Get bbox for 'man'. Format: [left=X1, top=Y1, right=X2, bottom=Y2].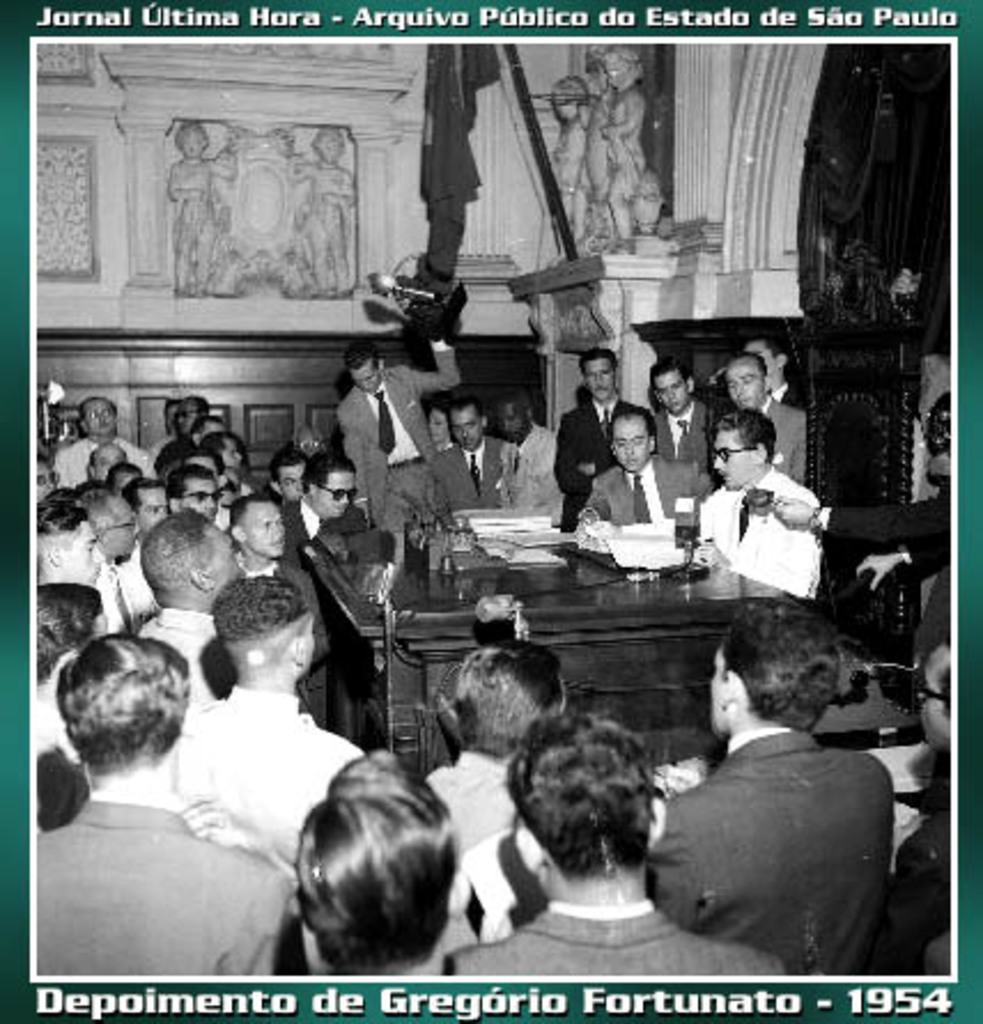
[left=648, top=595, right=887, bottom=985].
